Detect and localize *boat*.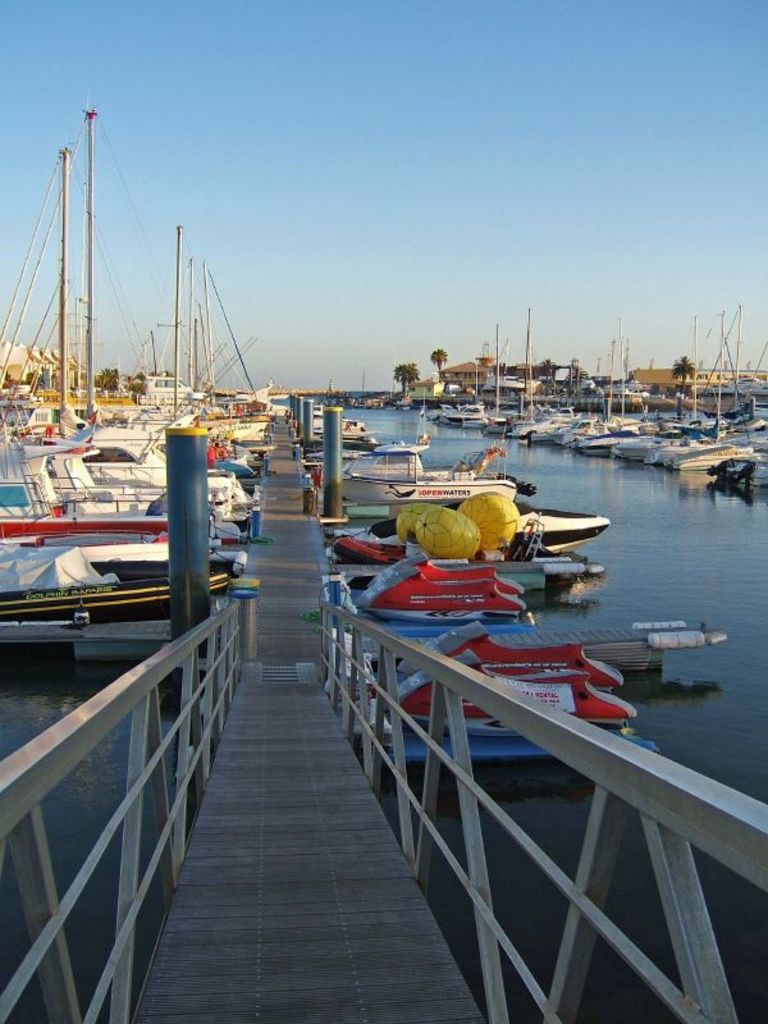
Localized at crop(658, 311, 750, 468).
